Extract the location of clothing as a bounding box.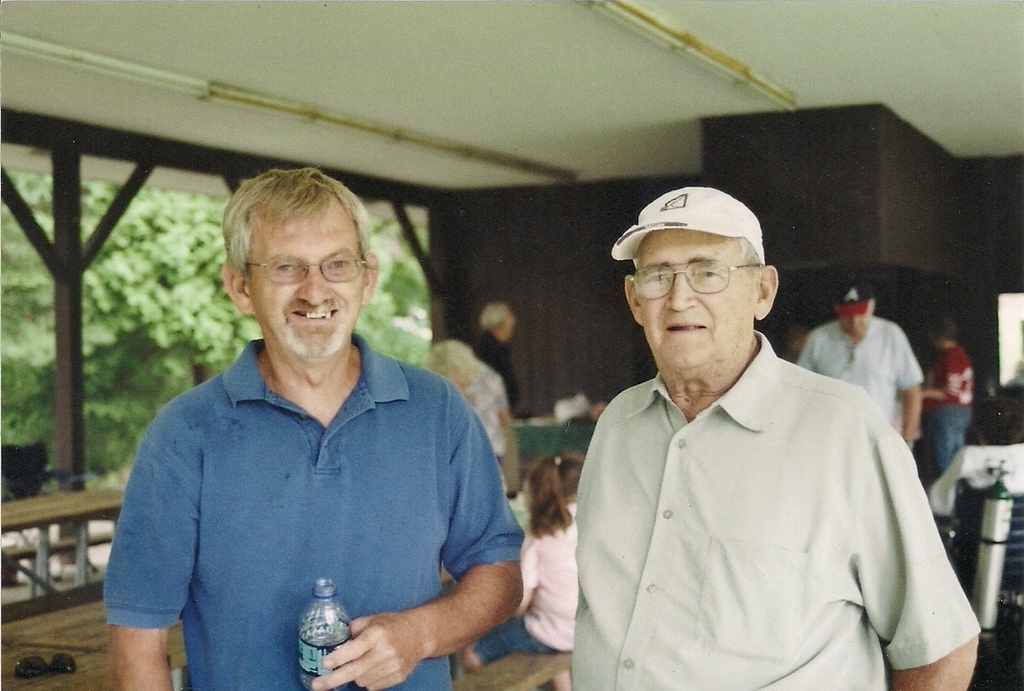
select_region(917, 340, 972, 492).
